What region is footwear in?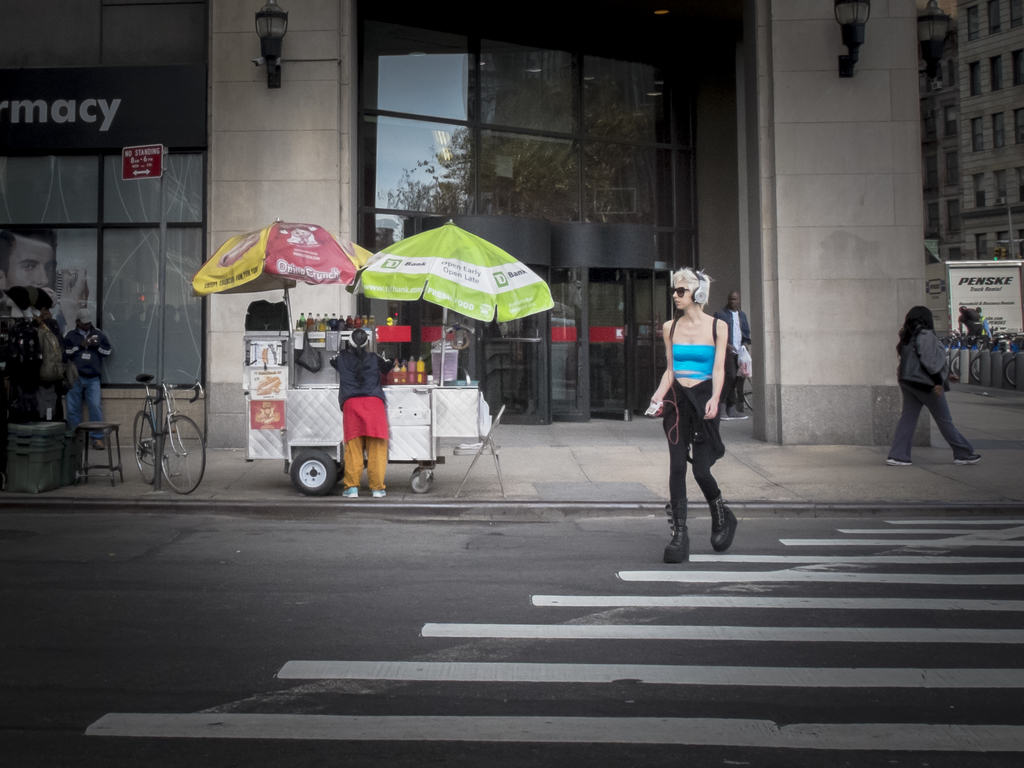
bbox=(704, 482, 739, 559).
